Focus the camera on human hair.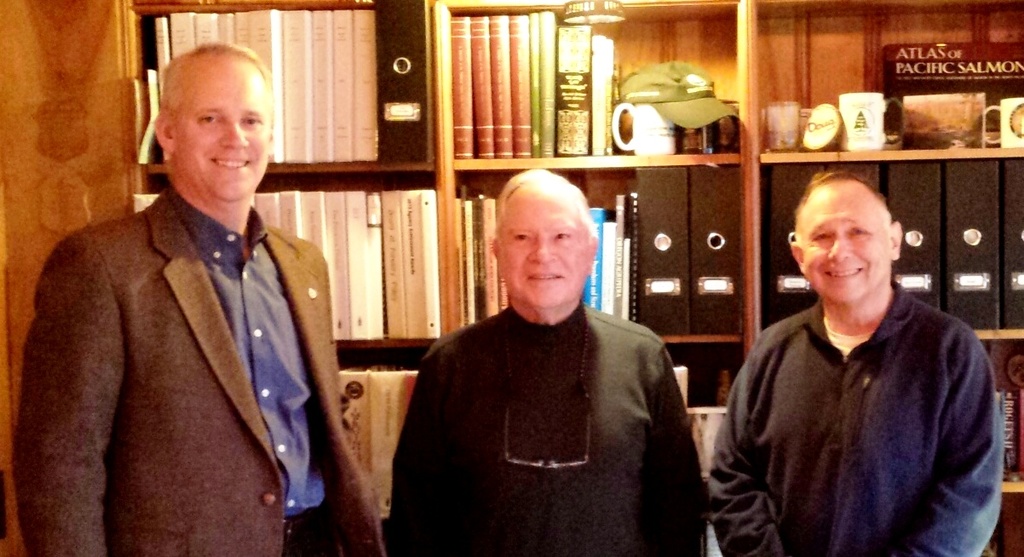
Focus region: <region>493, 169, 592, 233</region>.
